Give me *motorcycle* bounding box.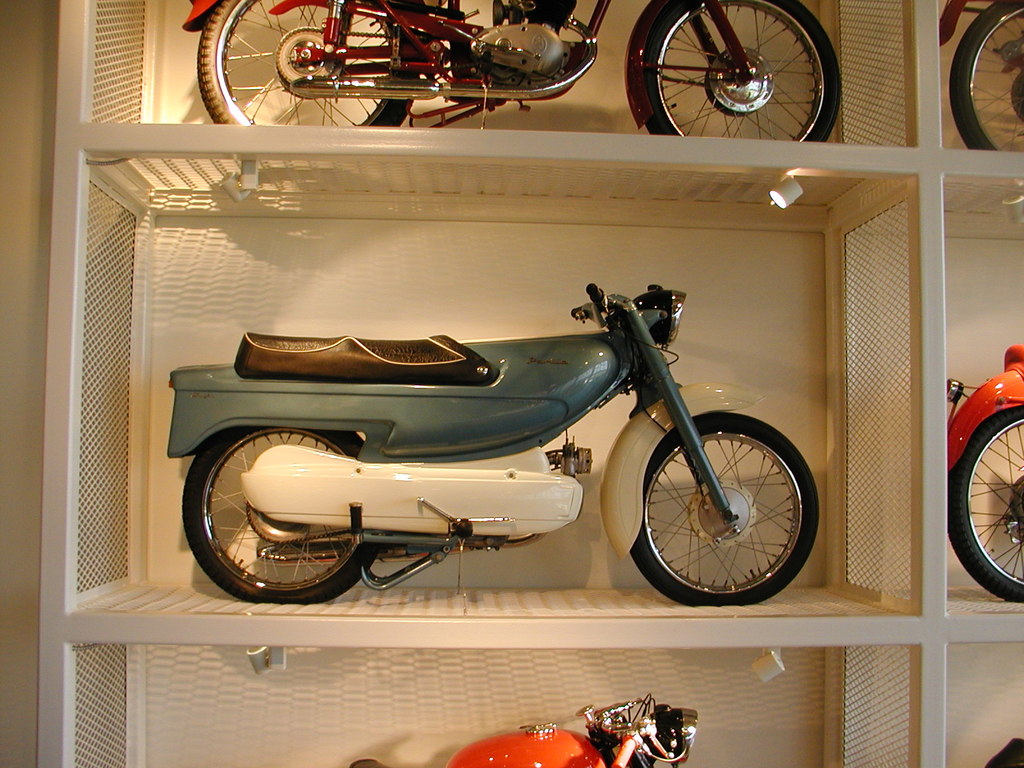
crop(940, 0, 1023, 150).
